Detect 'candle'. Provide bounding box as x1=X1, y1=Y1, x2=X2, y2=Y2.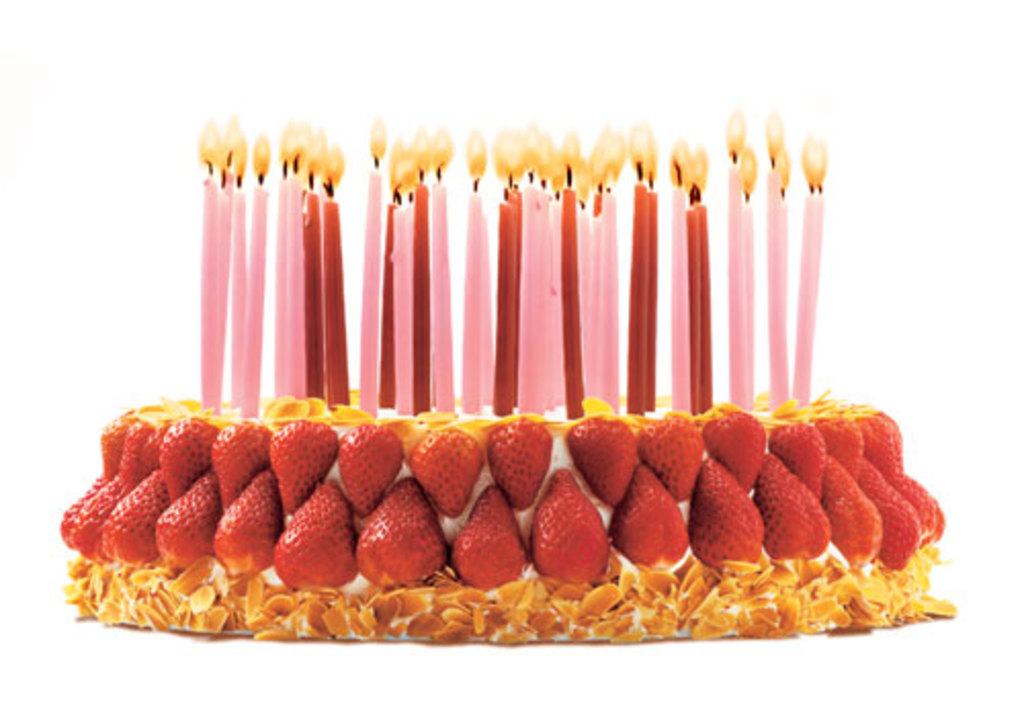
x1=795, y1=133, x2=827, y2=401.
